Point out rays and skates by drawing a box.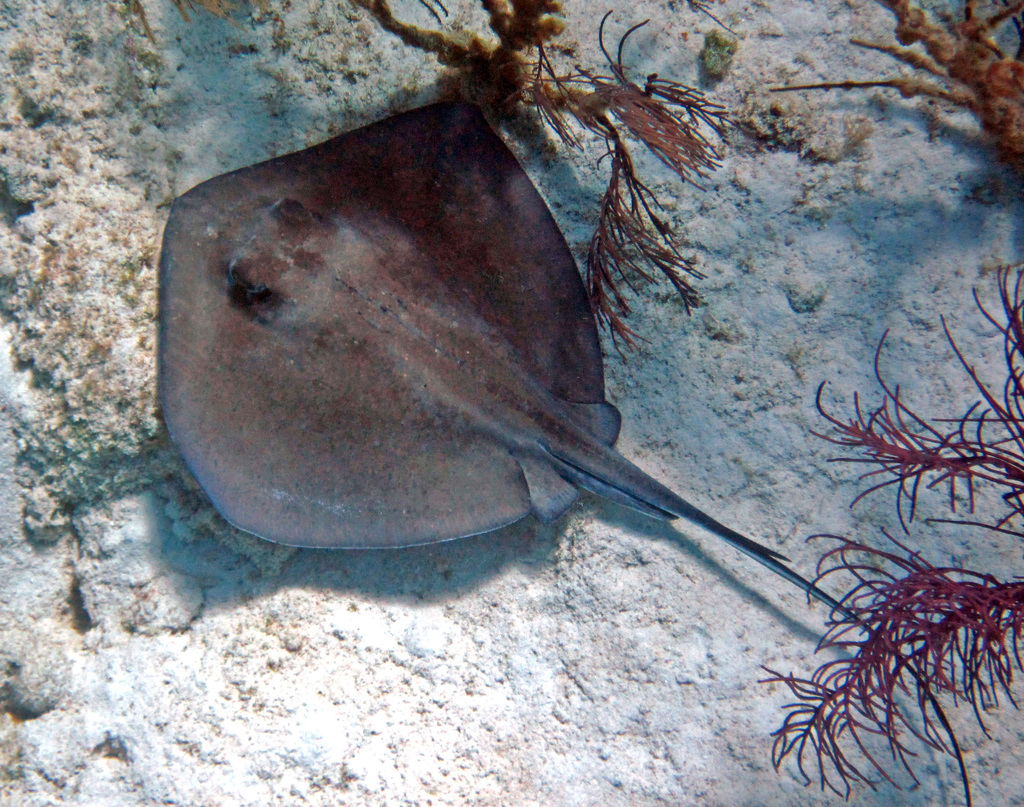
region(156, 97, 973, 806).
